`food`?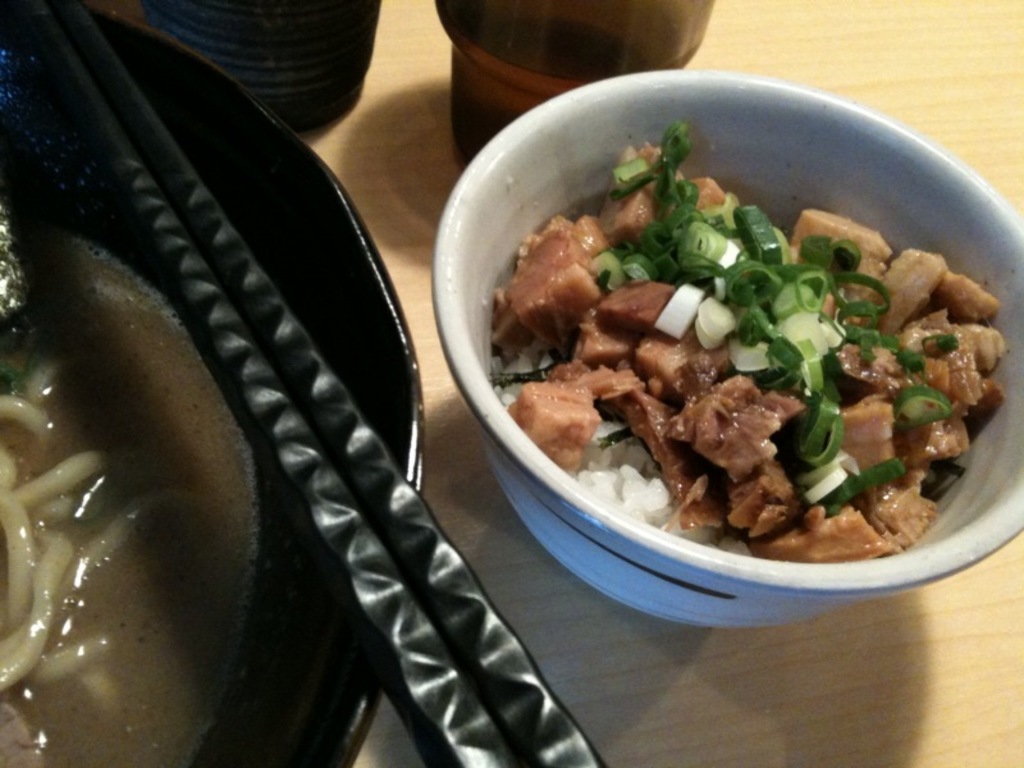
<box>0,186,284,767</box>
